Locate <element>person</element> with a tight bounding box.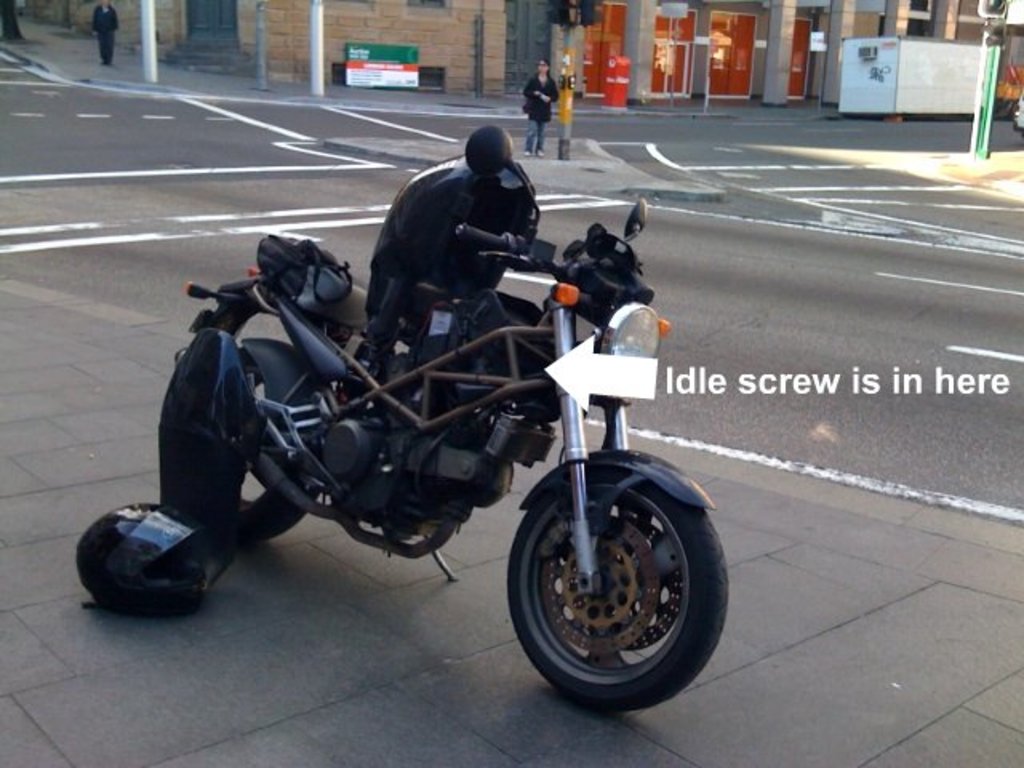
detection(91, 0, 115, 70).
